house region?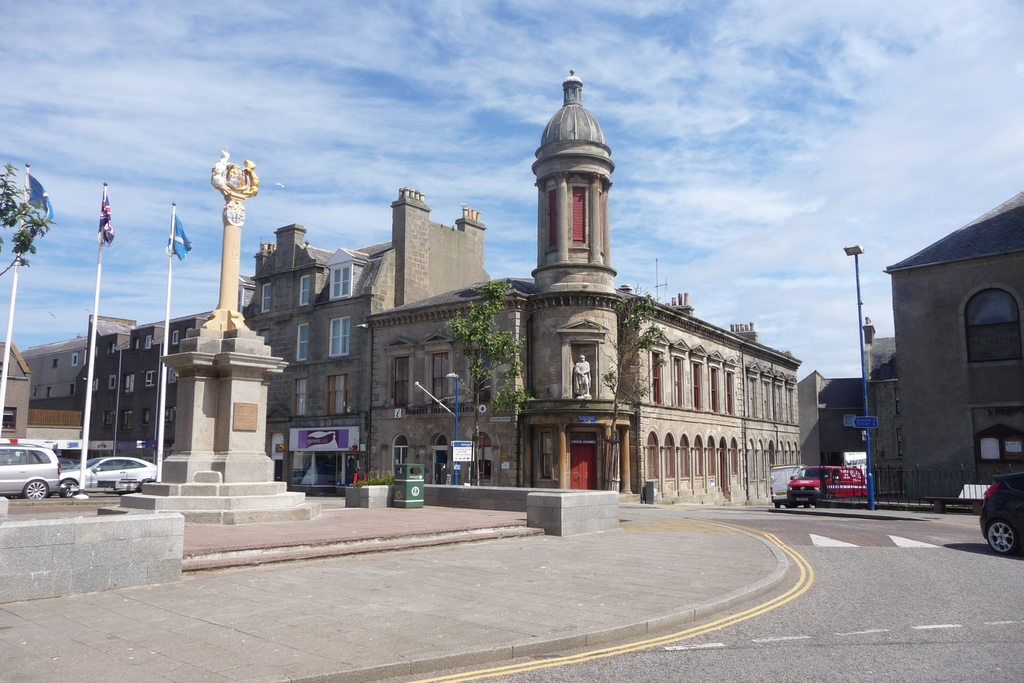
bbox(241, 177, 485, 487)
